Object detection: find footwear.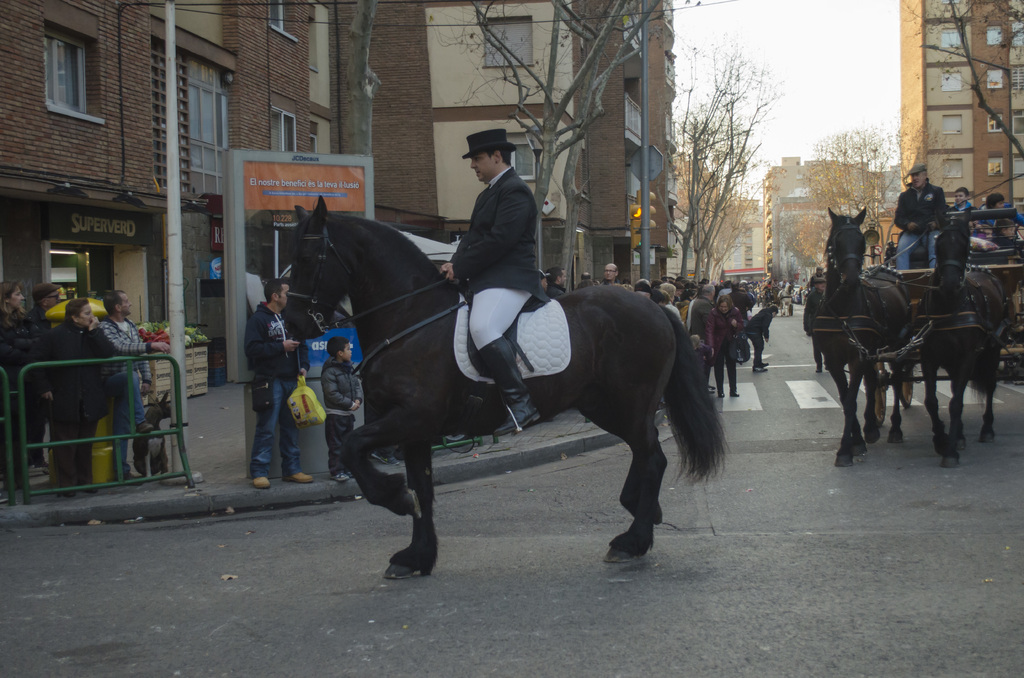
l=29, t=456, r=47, b=473.
